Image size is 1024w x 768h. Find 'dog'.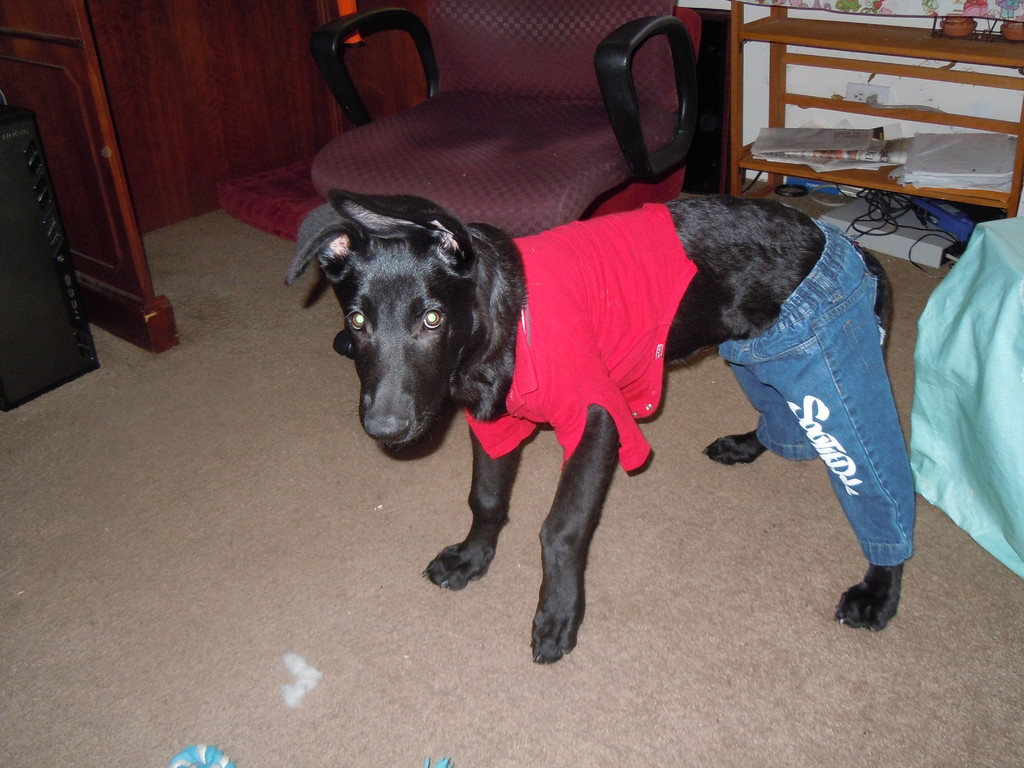
{"x1": 283, "y1": 187, "x2": 918, "y2": 664}.
